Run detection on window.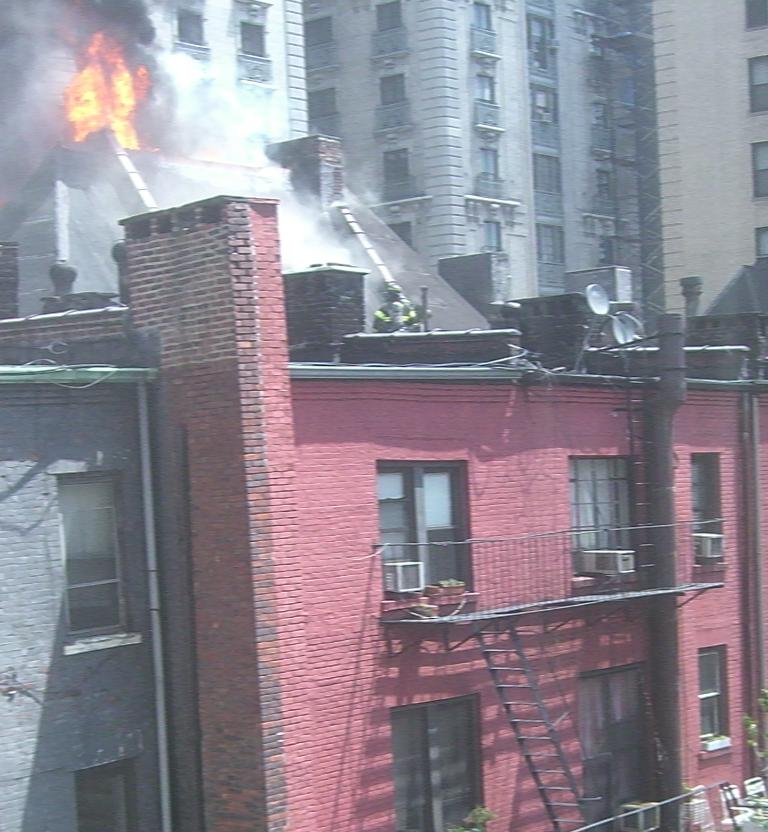
Result: region(71, 754, 139, 831).
